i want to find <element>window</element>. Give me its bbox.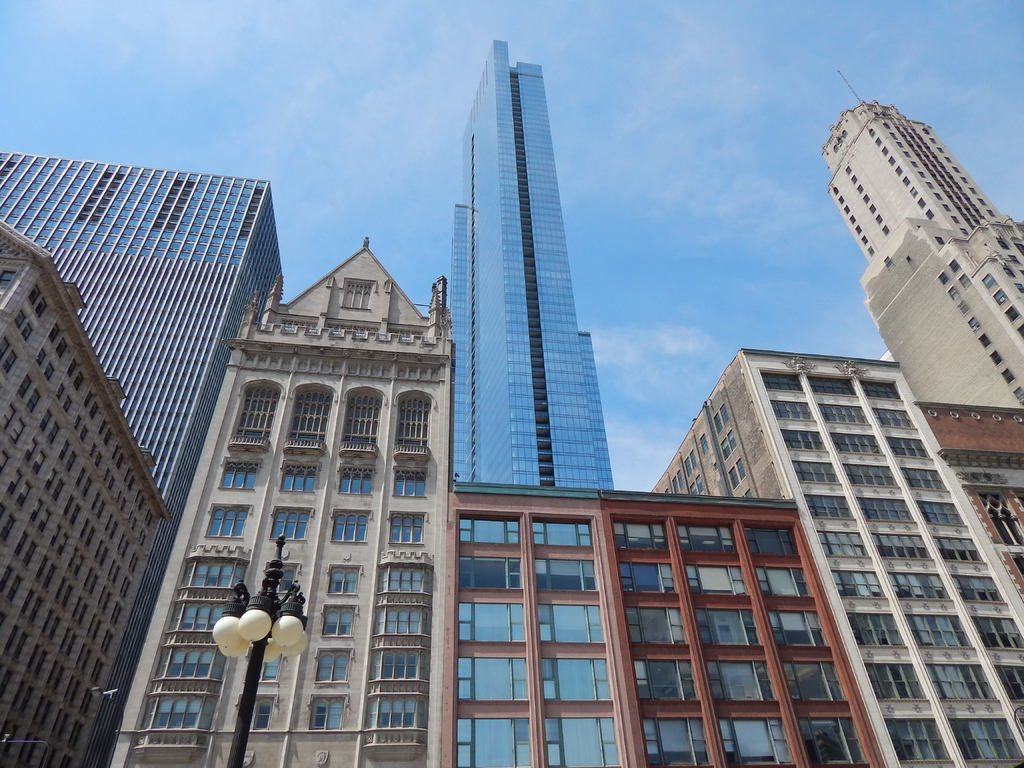
region(900, 468, 957, 497).
